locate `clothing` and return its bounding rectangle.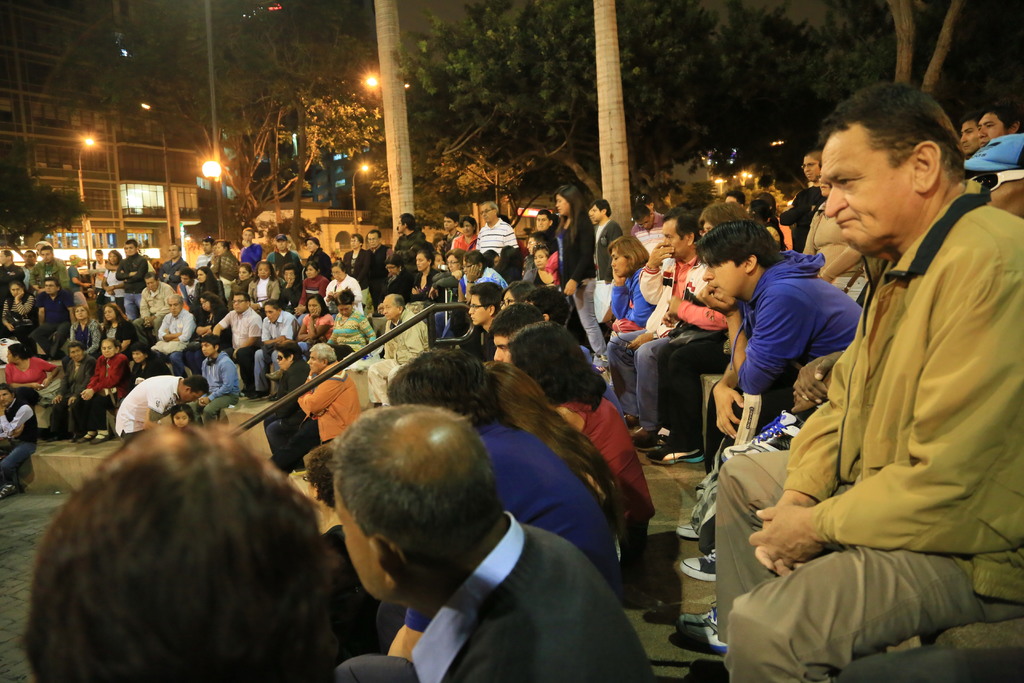
box(67, 311, 106, 355).
